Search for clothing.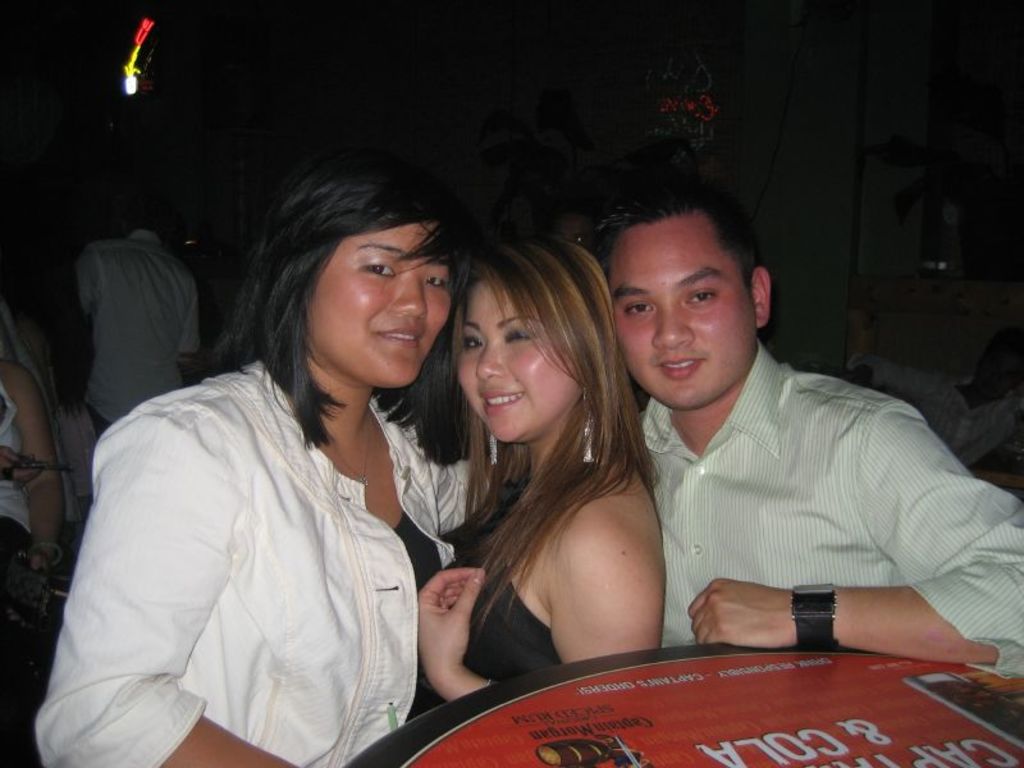
Found at l=0, t=384, r=44, b=667.
